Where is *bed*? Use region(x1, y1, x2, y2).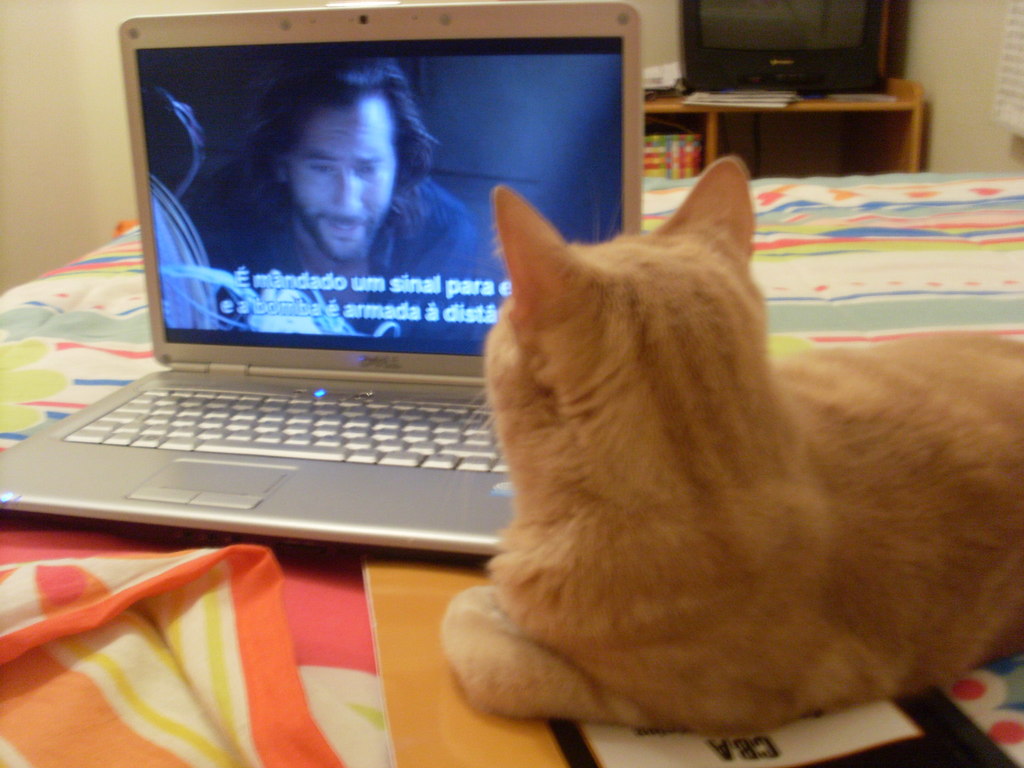
region(0, 177, 1023, 767).
